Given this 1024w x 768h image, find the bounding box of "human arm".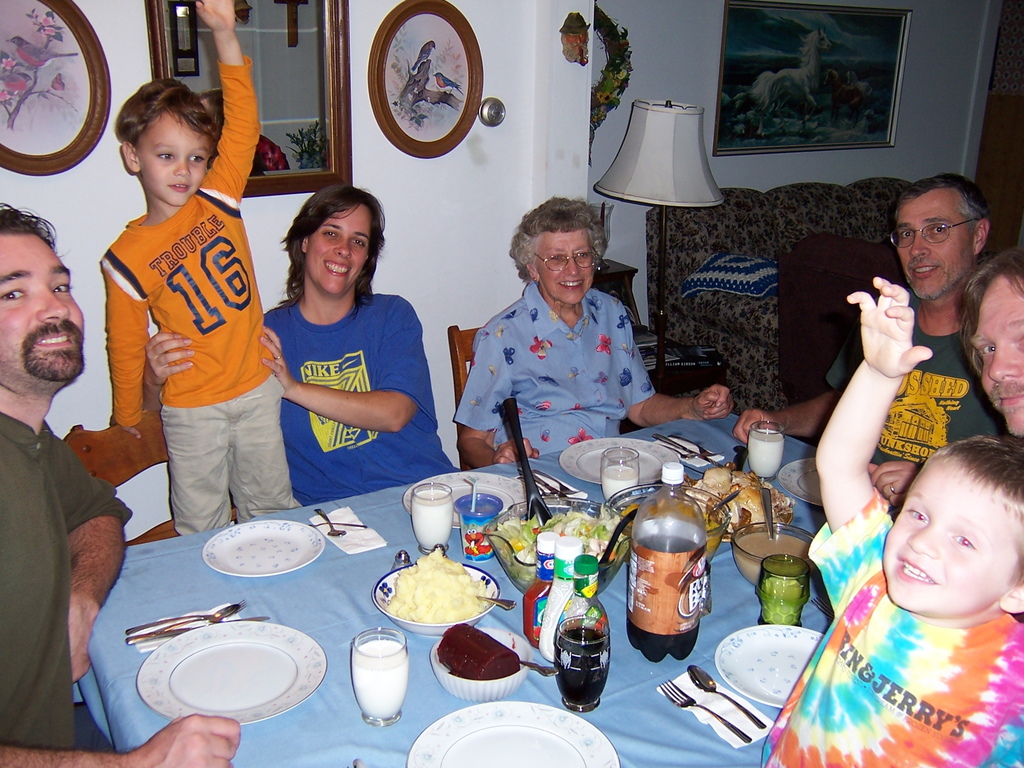
pyautogui.locateOnScreen(255, 326, 422, 431).
